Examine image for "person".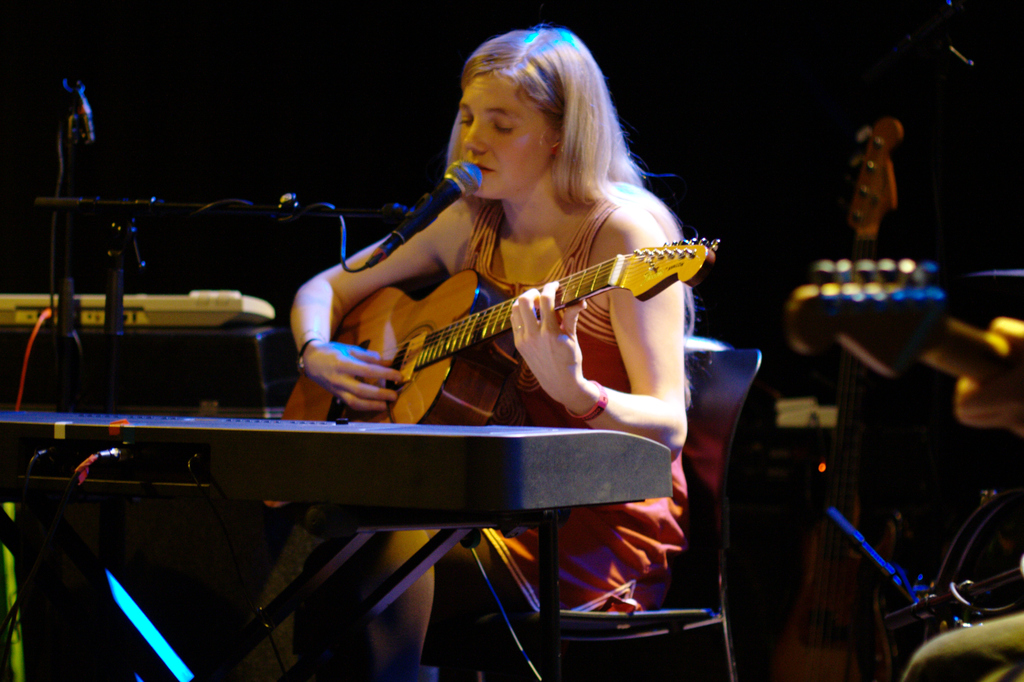
Examination result: crop(241, 28, 688, 681).
